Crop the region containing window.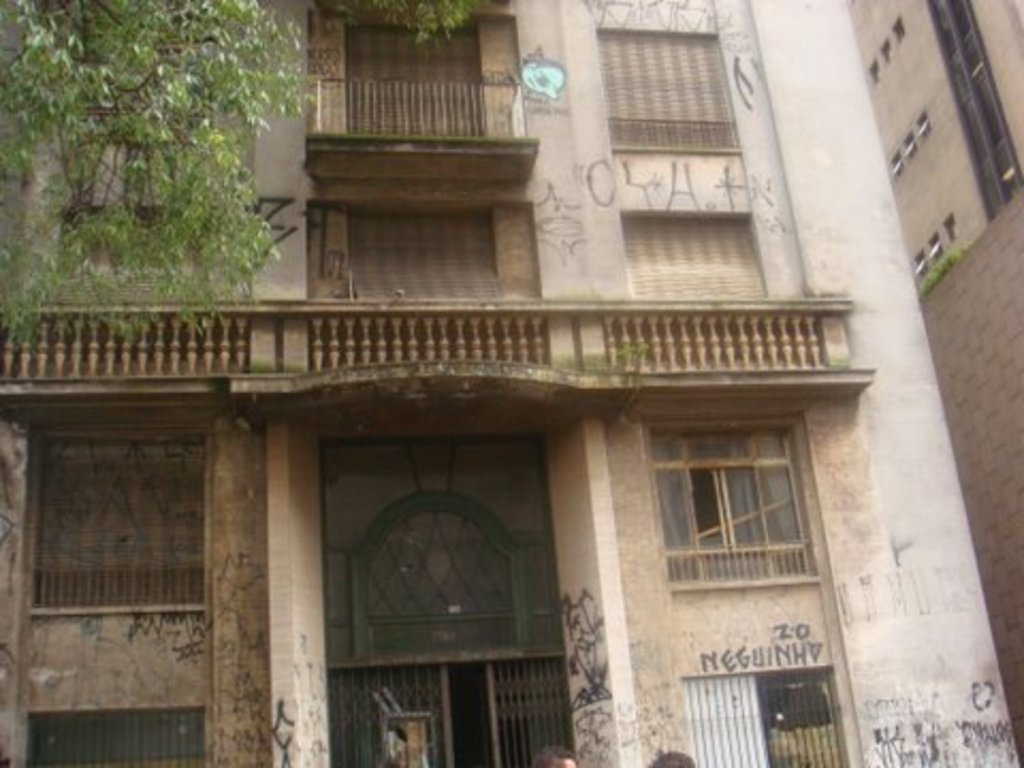
Crop region: pyautogui.locateOnScreen(337, 17, 497, 141).
